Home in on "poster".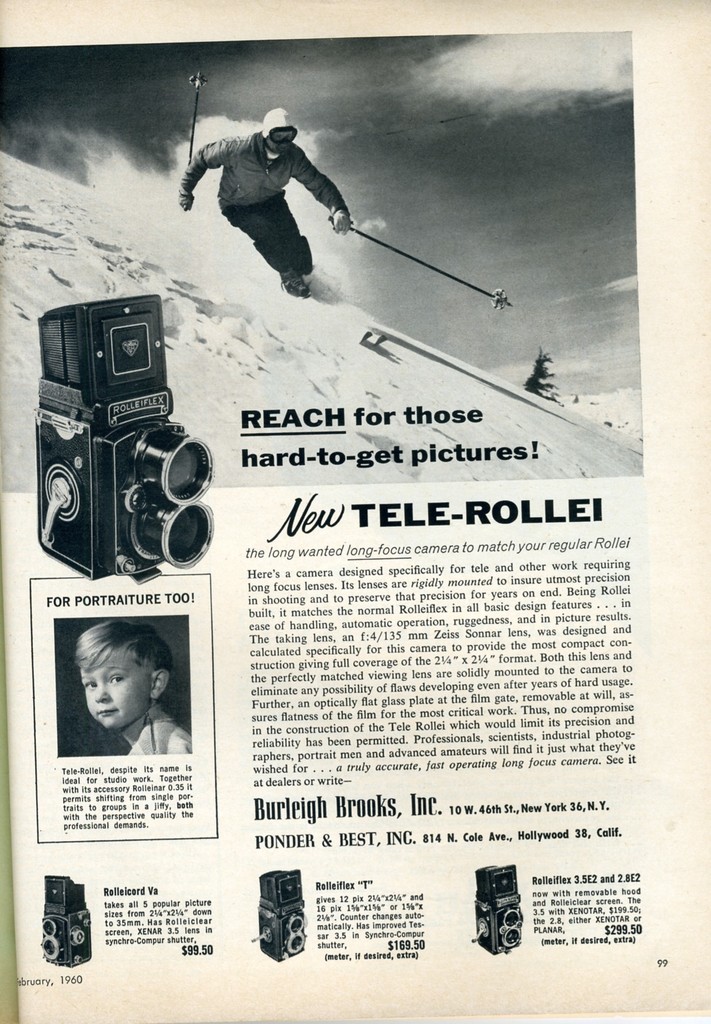
Homed in at pyautogui.locateOnScreen(0, 0, 710, 1023).
